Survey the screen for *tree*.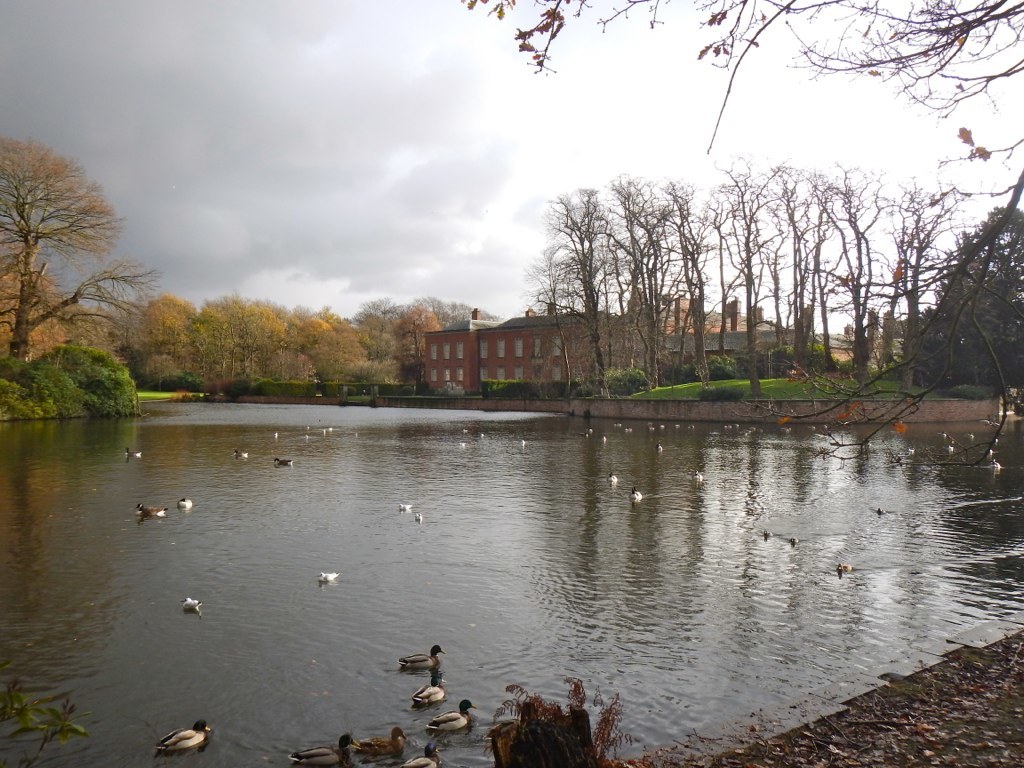
Survey found: x1=364, y1=336, x2=403, y2=360.
